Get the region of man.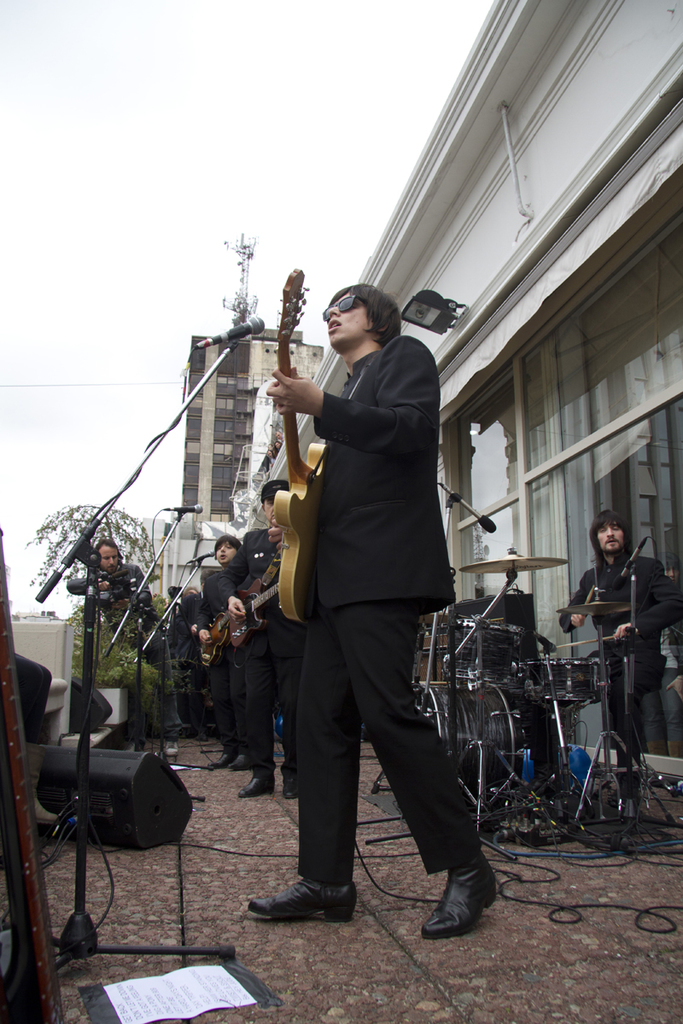
Rect(556, 506, 682, 795).
